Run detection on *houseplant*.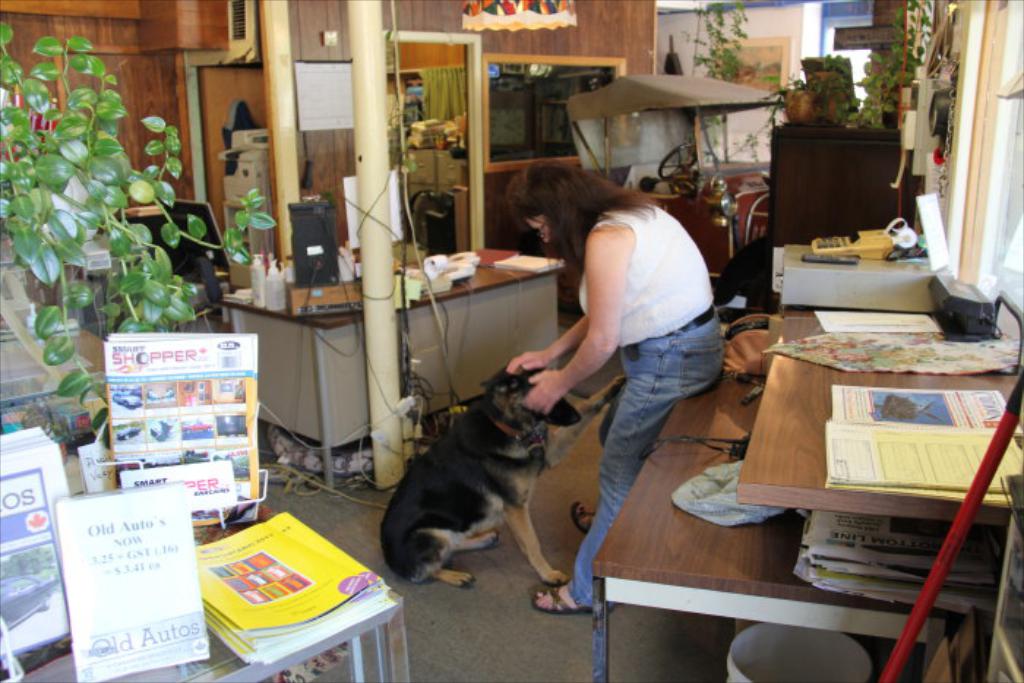
Result: x1=800, y1=51, x2=860, y2=120.
